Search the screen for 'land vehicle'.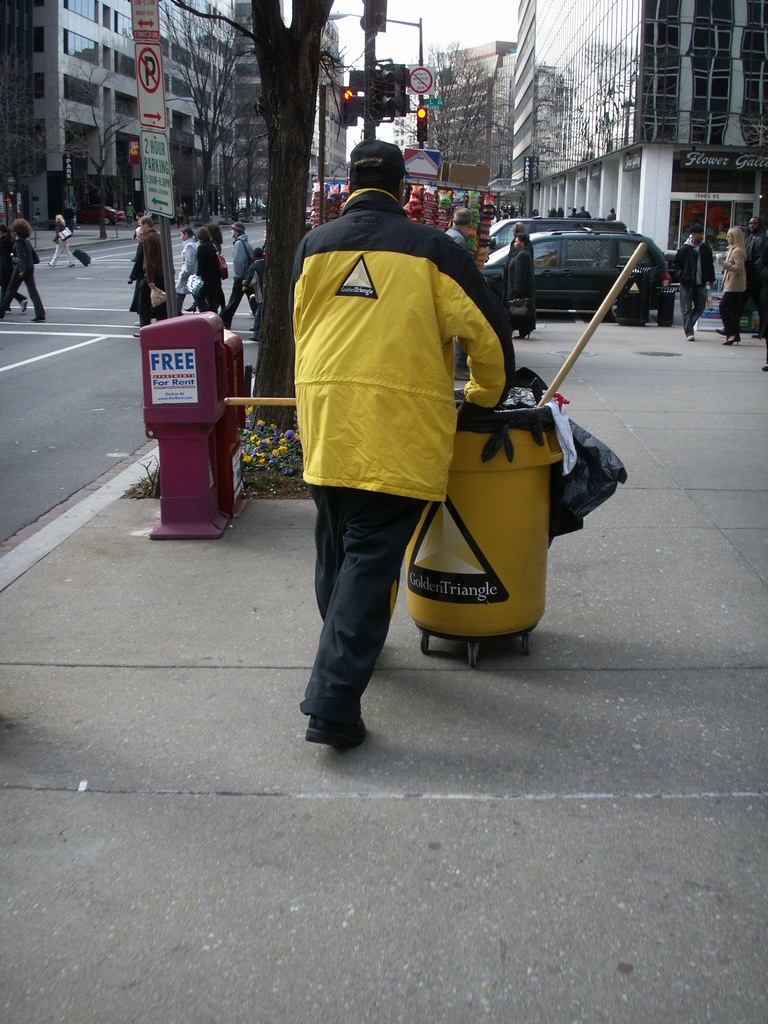
Found at <box>484,193,676,312</box>.
